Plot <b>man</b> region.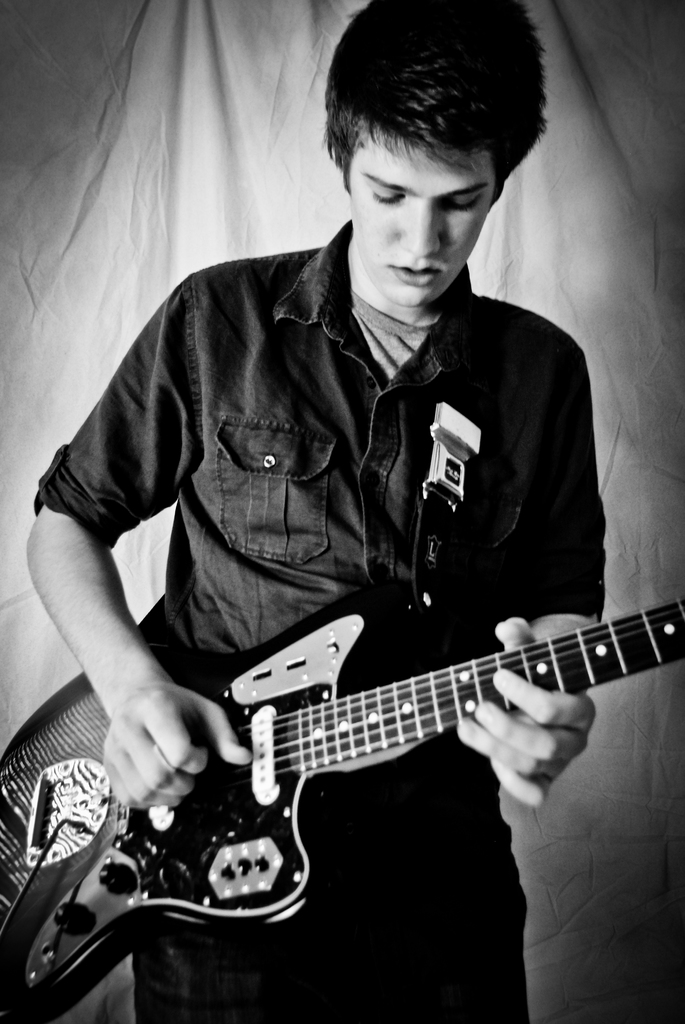
Plotted at (left=24, top=0, right=604, bottom=1023).
